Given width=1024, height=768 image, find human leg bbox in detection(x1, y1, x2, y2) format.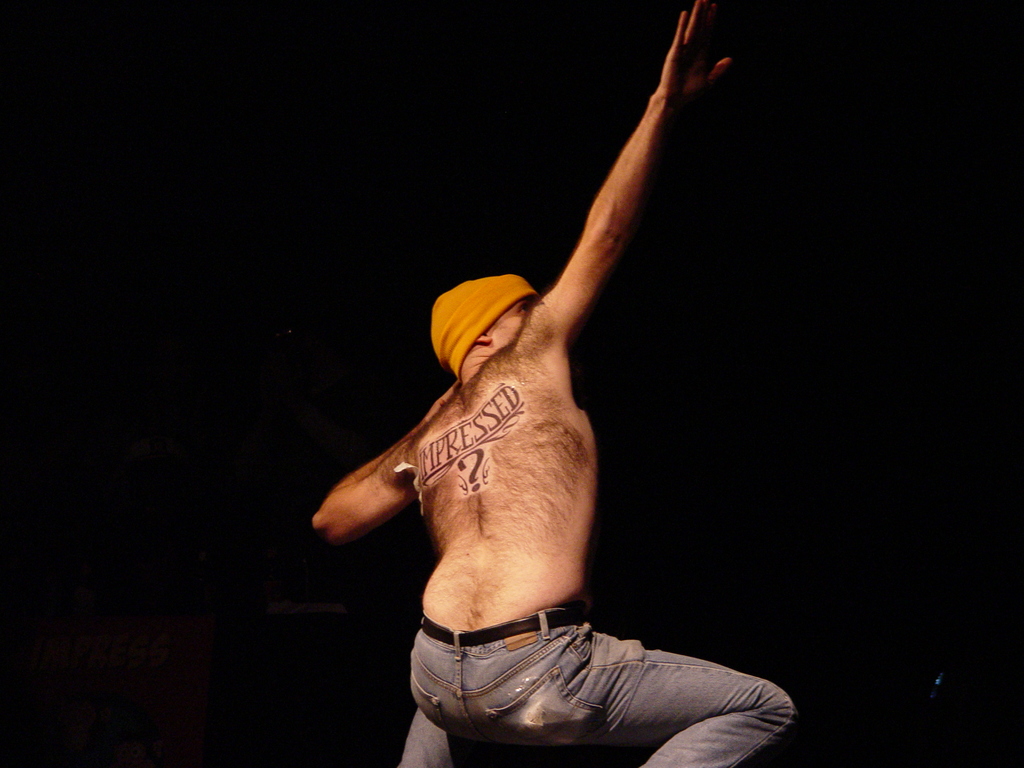
detection(398, 631, 474, 764).
